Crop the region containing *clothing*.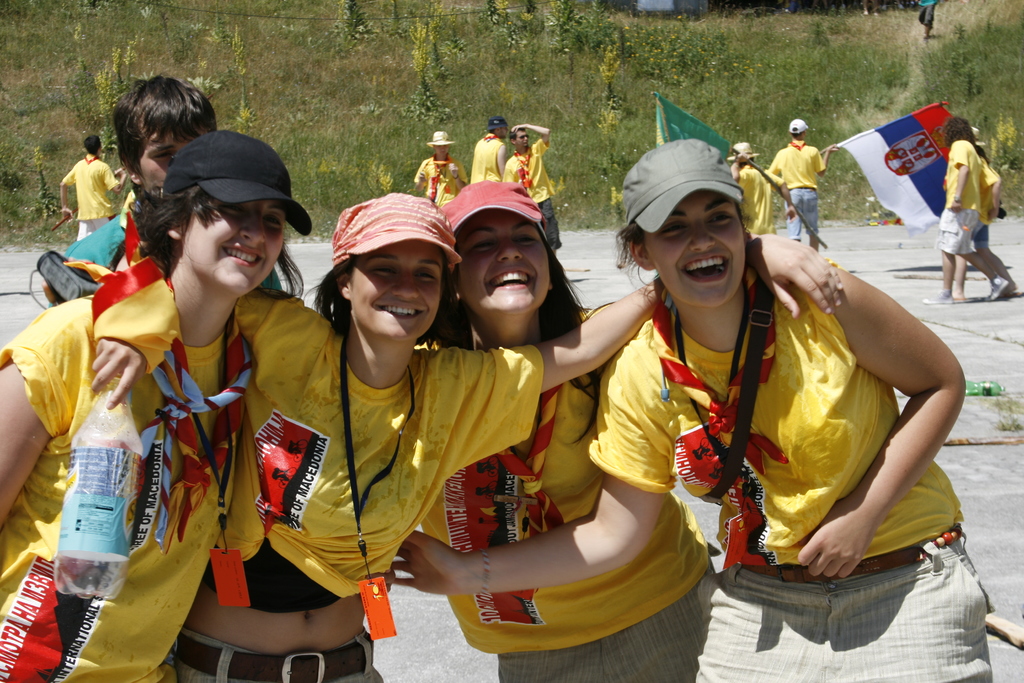
Crop region: {"left": 504, "top": 135, "right": 568, "bottom": 253}.
